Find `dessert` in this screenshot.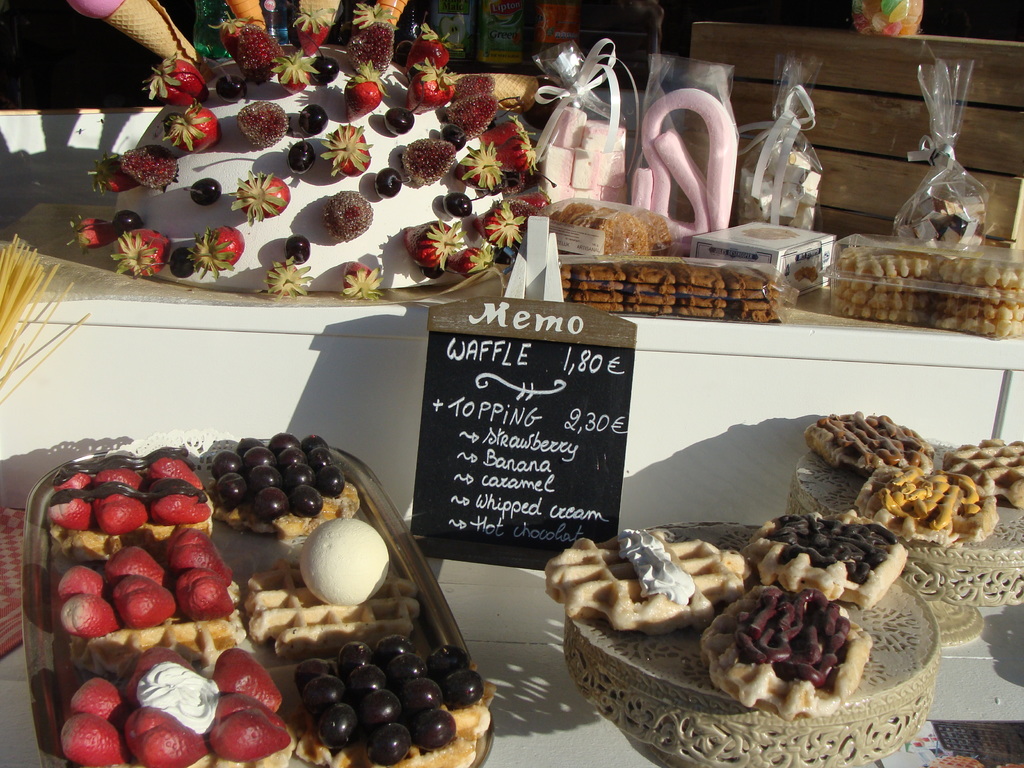
The bounding box for `dessert` is region(559, 259, 786, 323).
